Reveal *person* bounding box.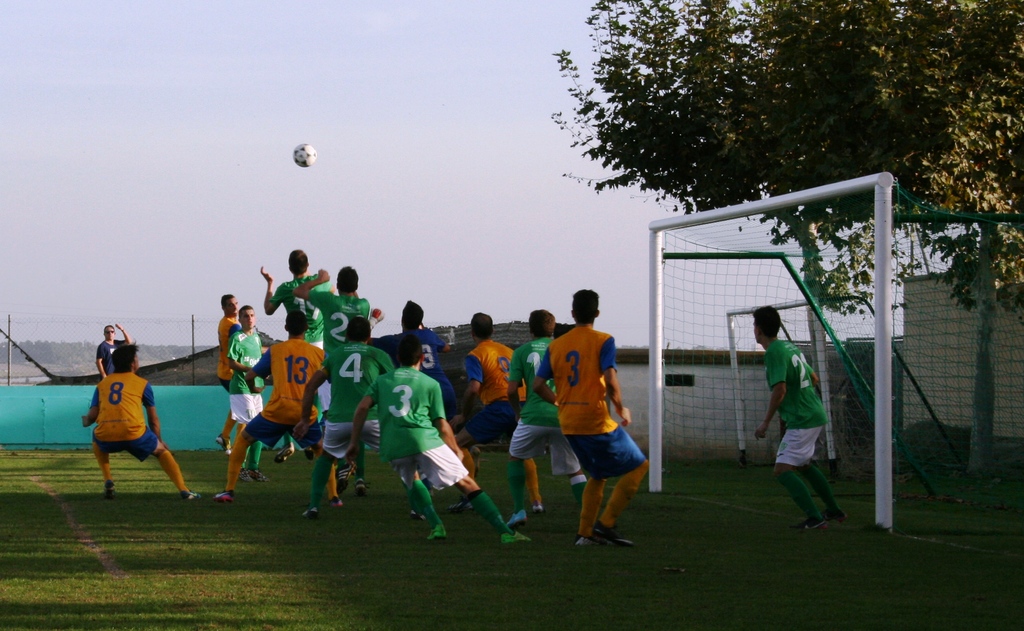
Revealed: 754 307 843 529.
